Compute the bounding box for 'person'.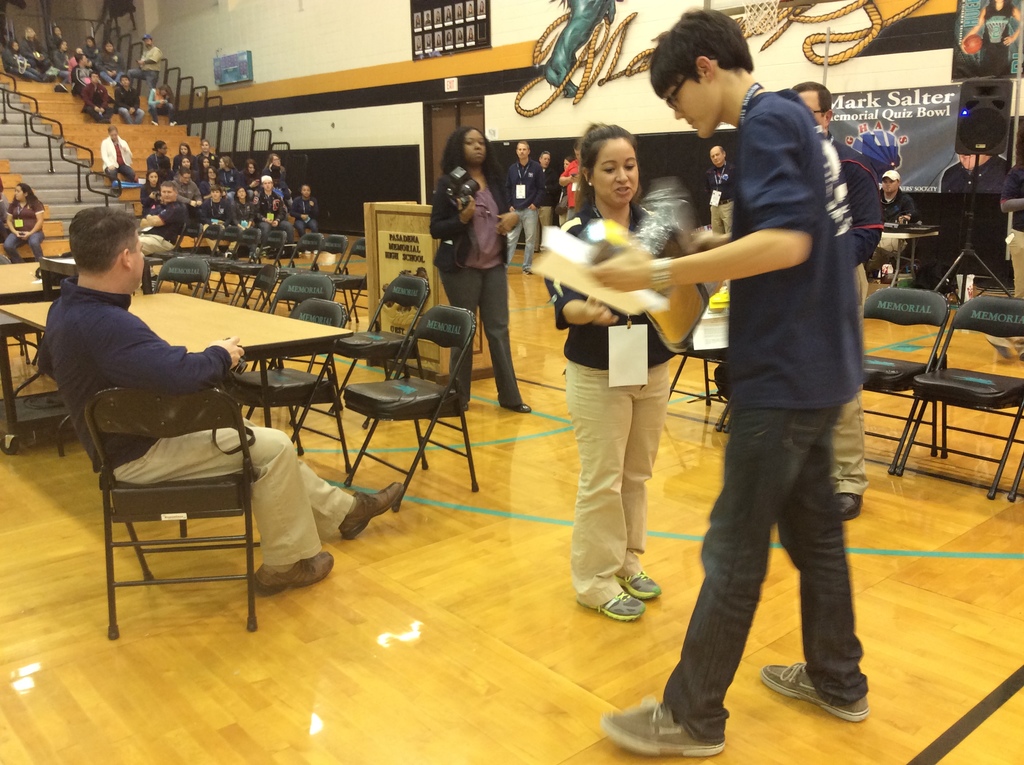
431:126:523:416.
